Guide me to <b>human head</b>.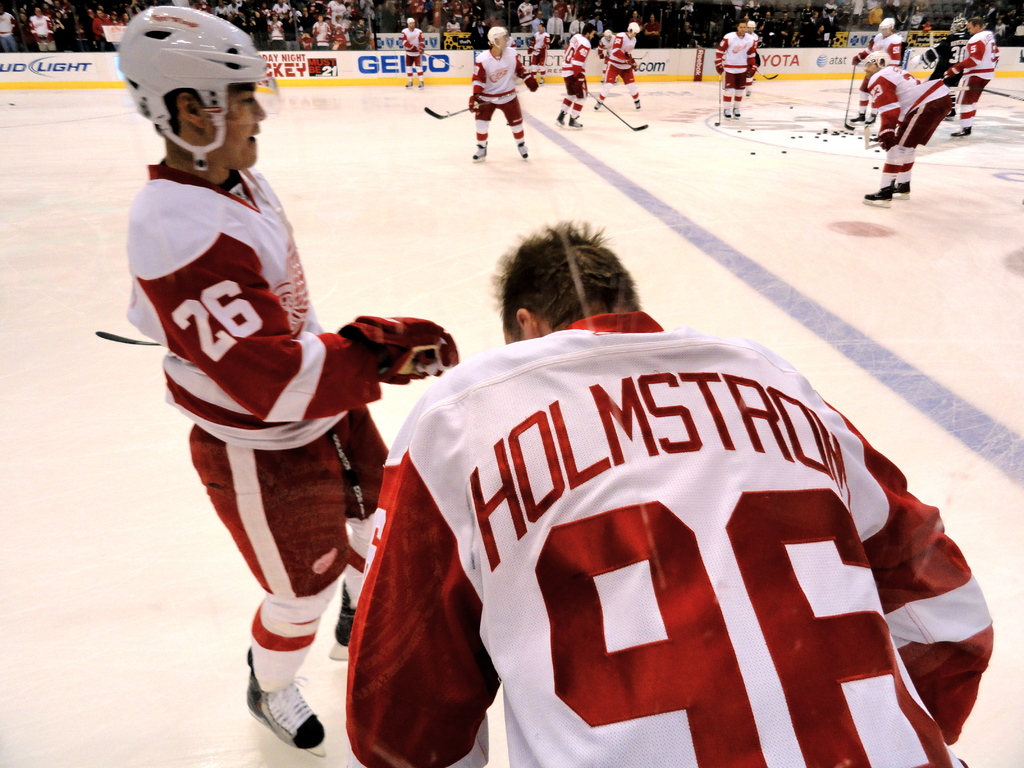
Guidance: pyautogui.locateOnScreen(751, 0, 761, 8).
